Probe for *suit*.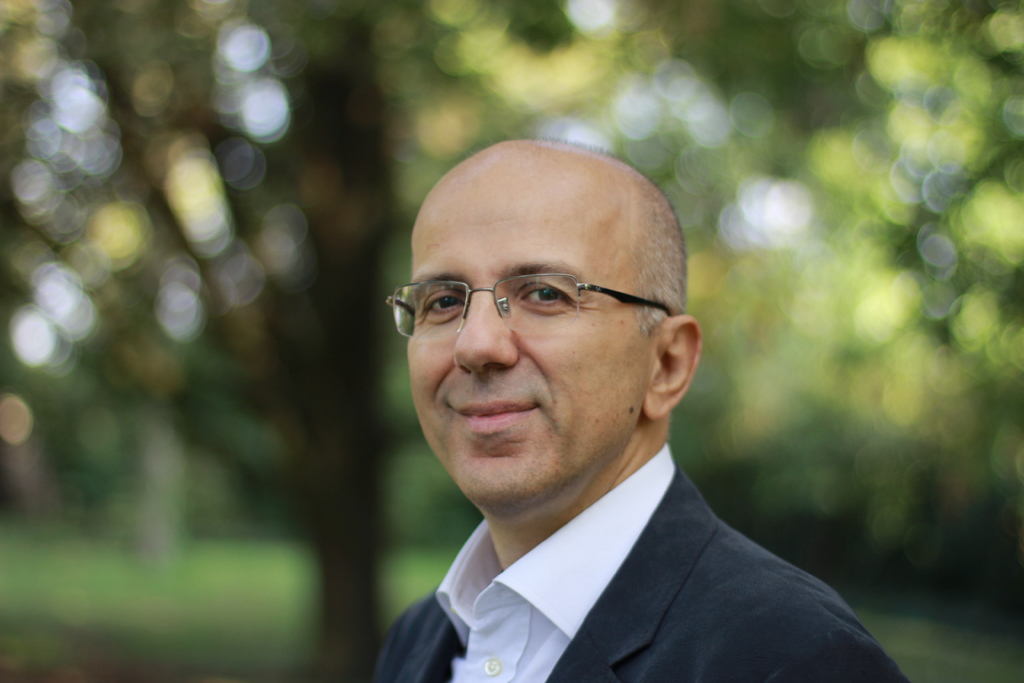
Probe result: x1=355 y1=361 x2=948 y2=675.
